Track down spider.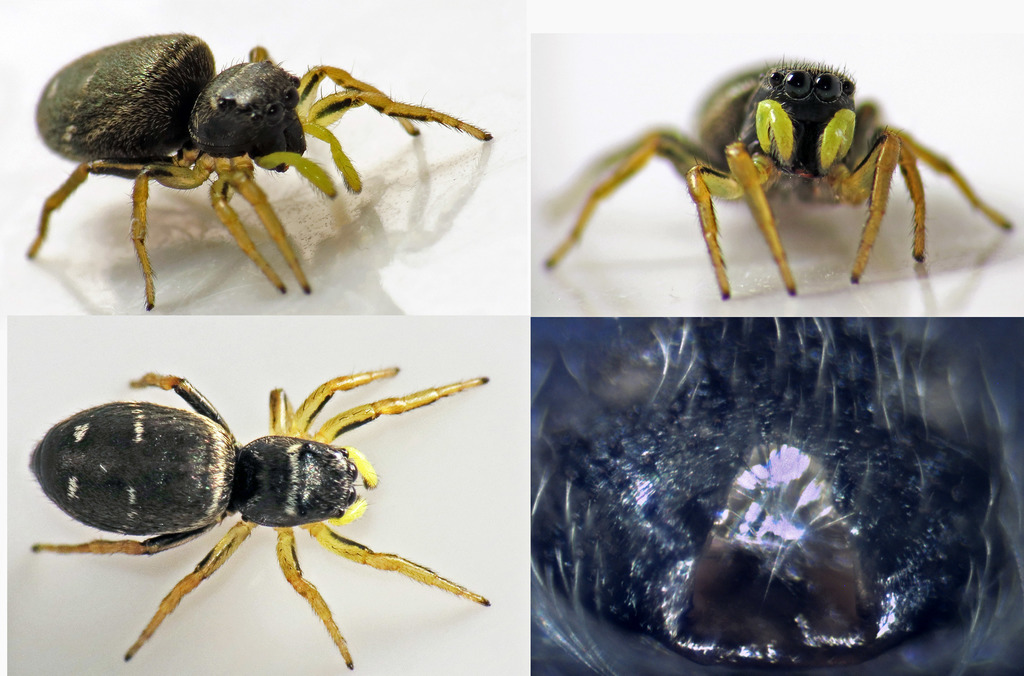
Tracked to [529, 318, 1023, 675].
